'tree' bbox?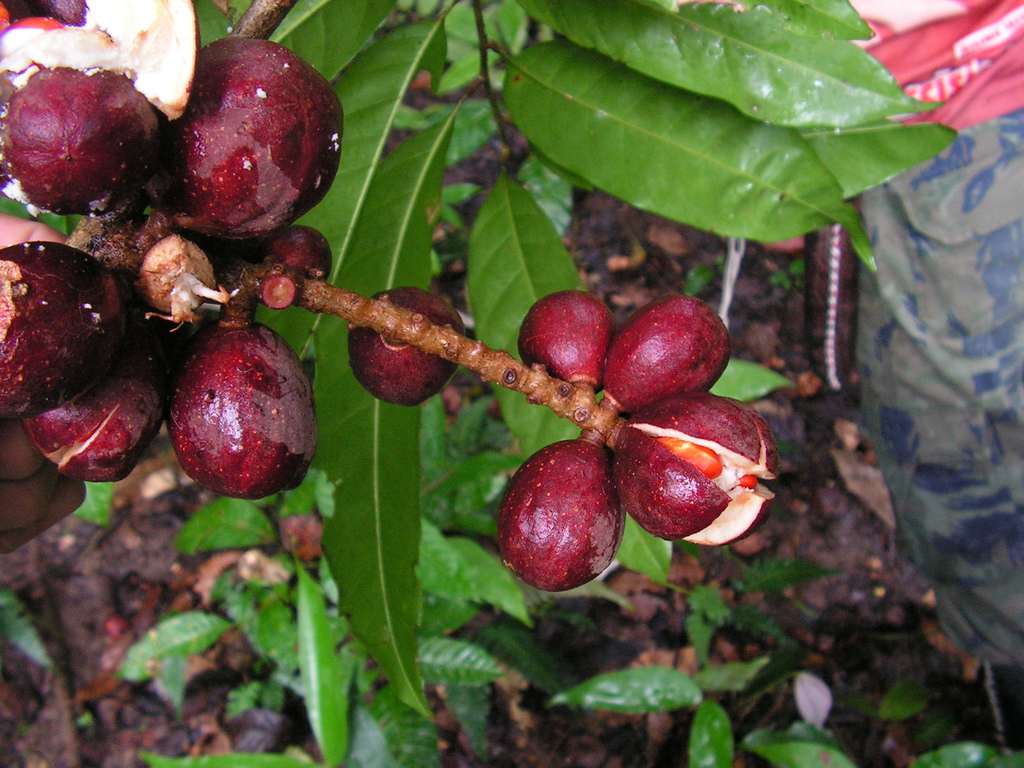
left=0, top=0, right=908, bottom=641
